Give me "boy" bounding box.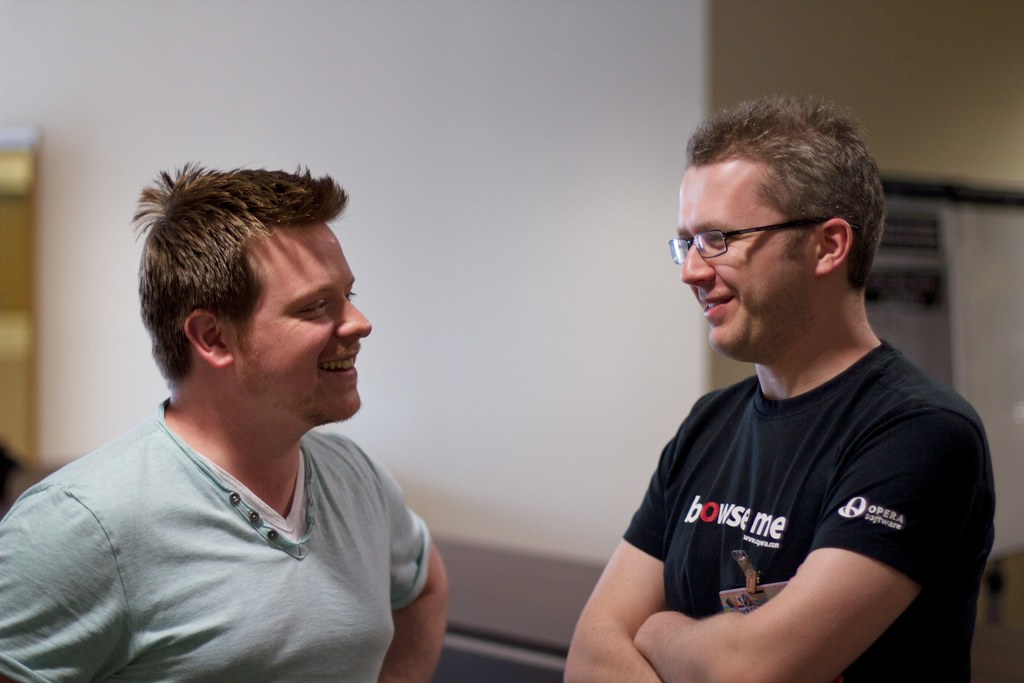
select_region(1, 161, 447, 682).
